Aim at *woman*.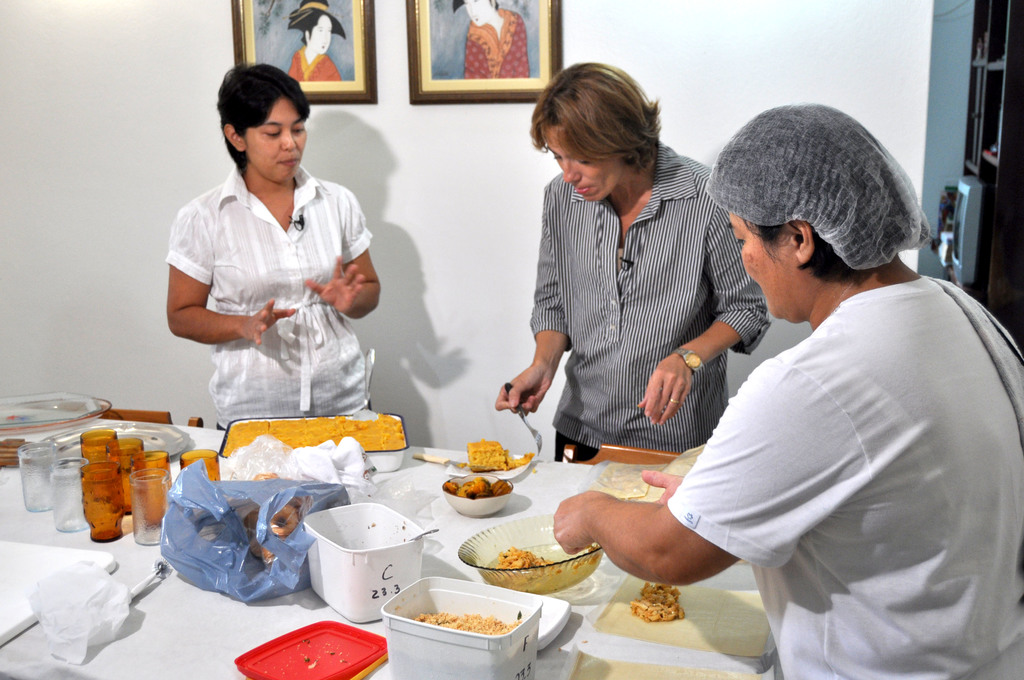
Aimed at [452,0,534,82].
